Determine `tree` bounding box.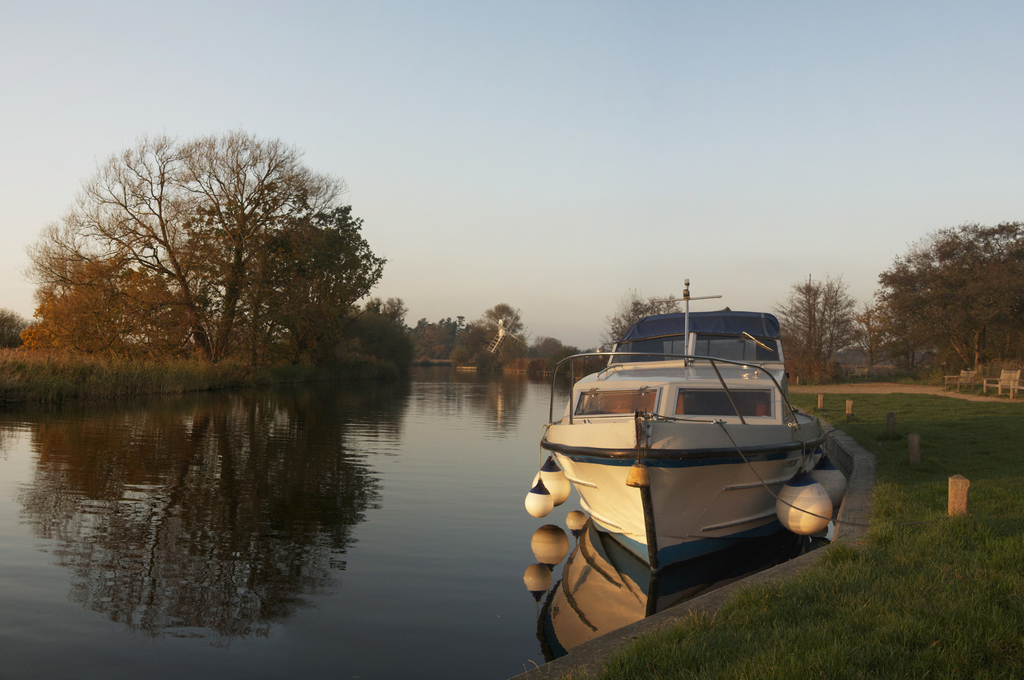
Determined: <box>602,282,683,346</box>.
